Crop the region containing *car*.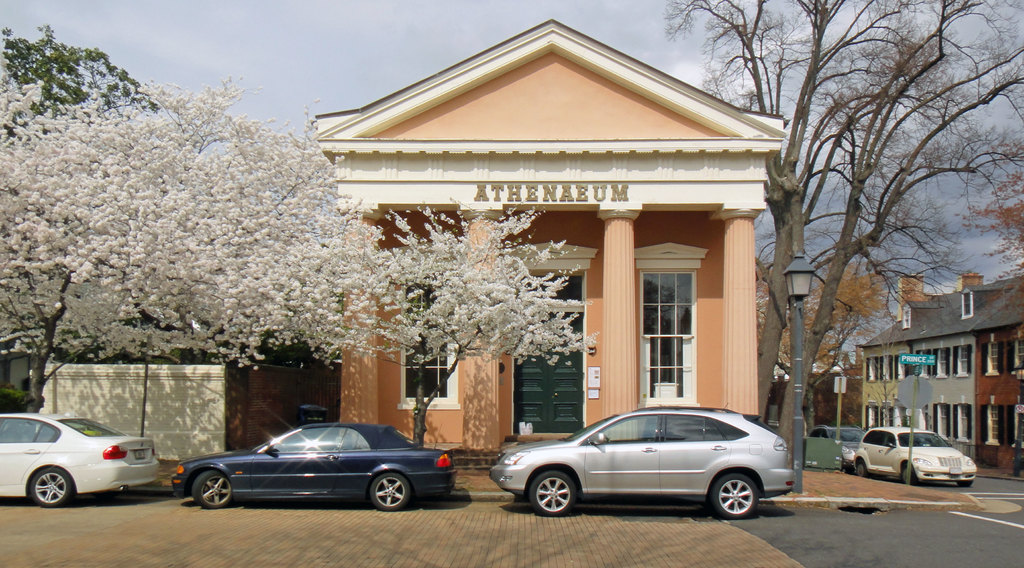
Crop region: rect(488, 408, 799, 516).
